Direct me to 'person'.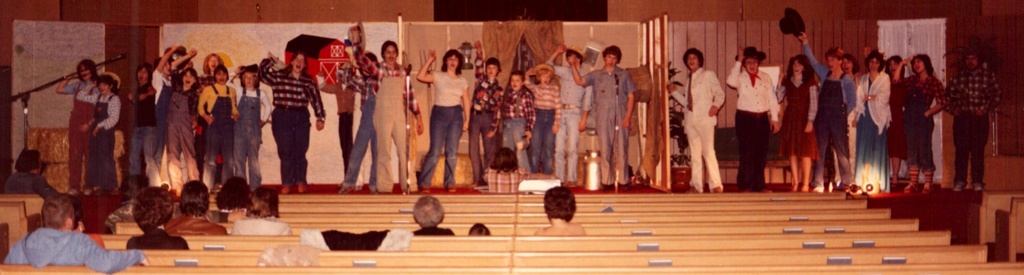
Direction: (x1=939, y1=48, x2=1004, y2=188).
